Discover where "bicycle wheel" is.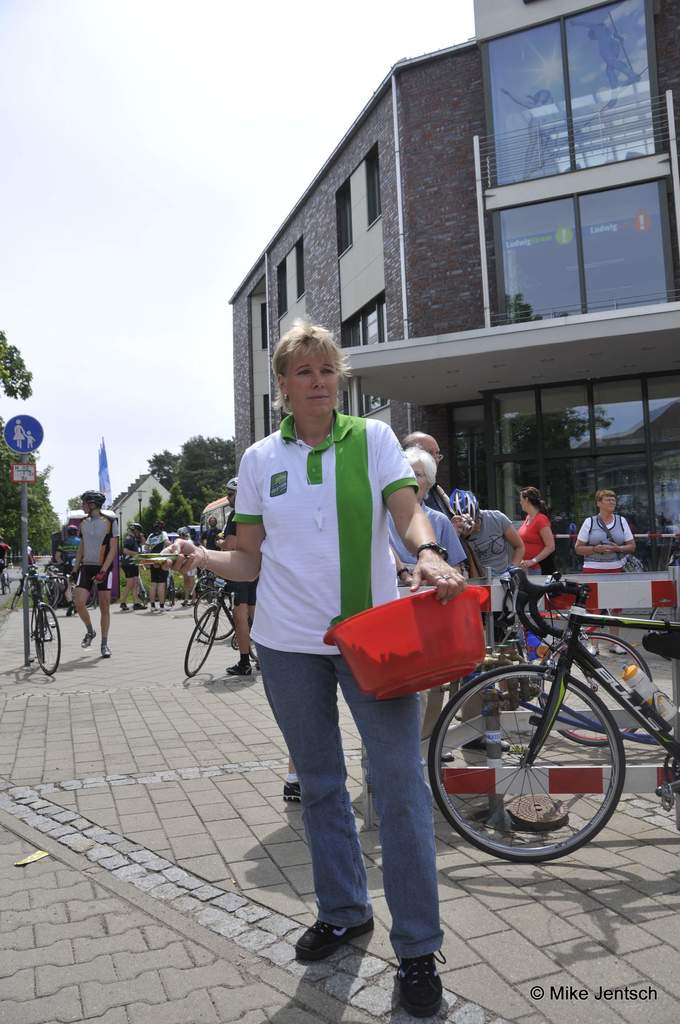
Discovered at [10, 584, 23, 611].
